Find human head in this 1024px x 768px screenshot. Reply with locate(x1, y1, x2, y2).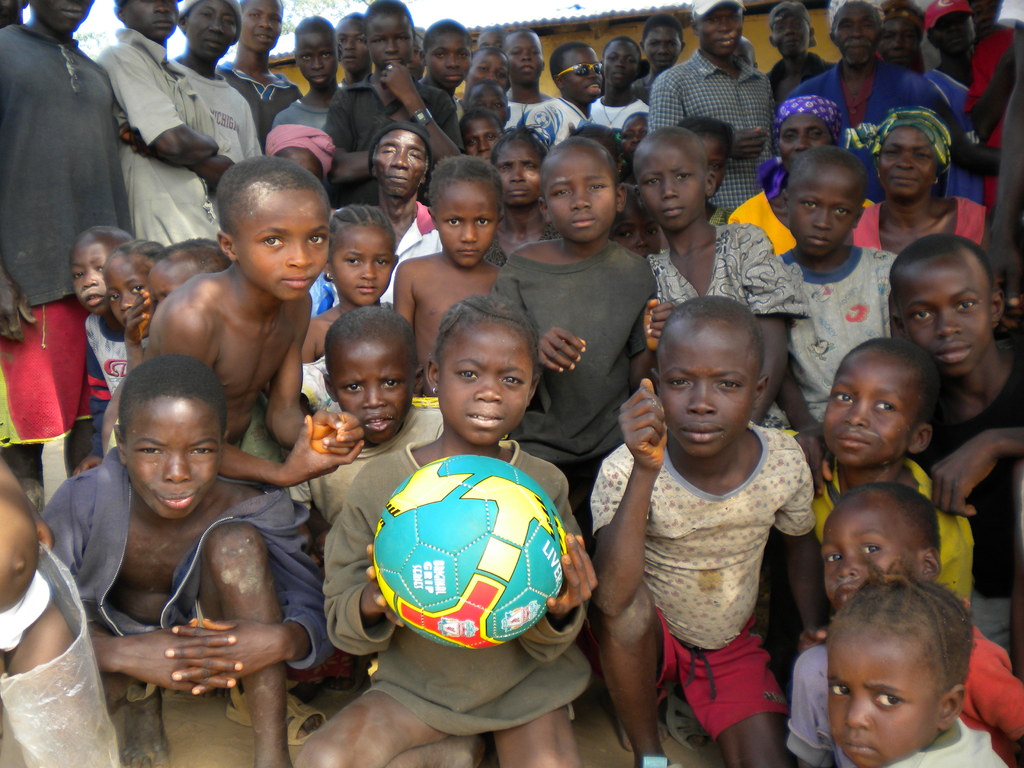
locate(367, 0, 415, 76).
